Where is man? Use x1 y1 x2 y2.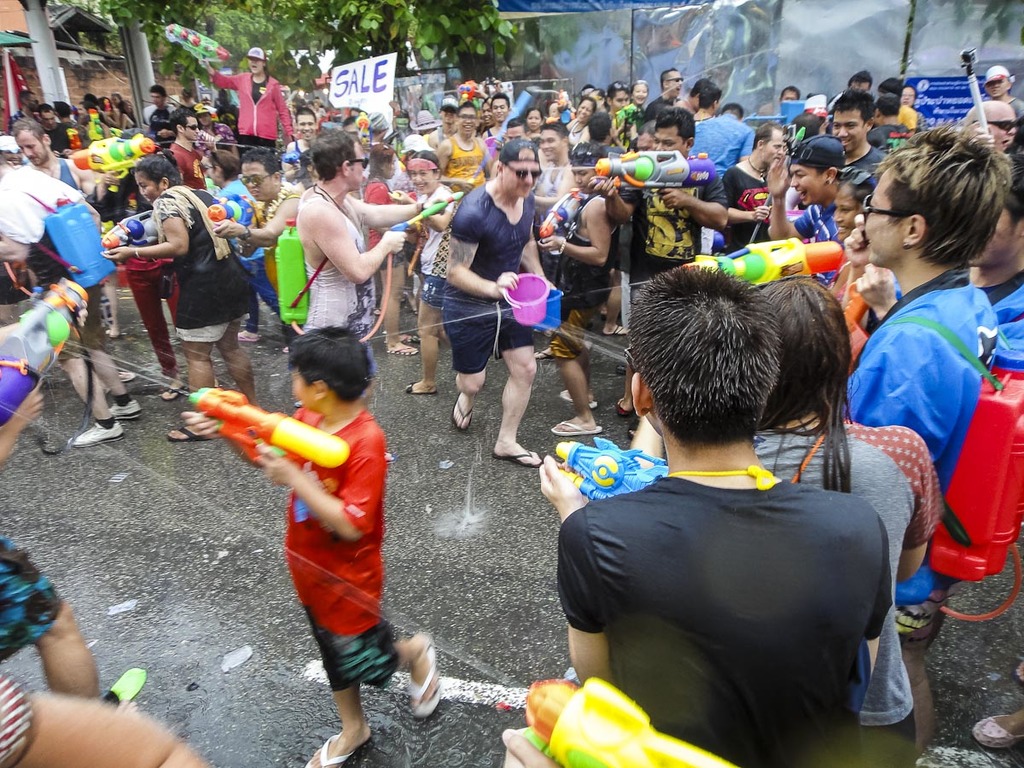
689 102 755 170.
